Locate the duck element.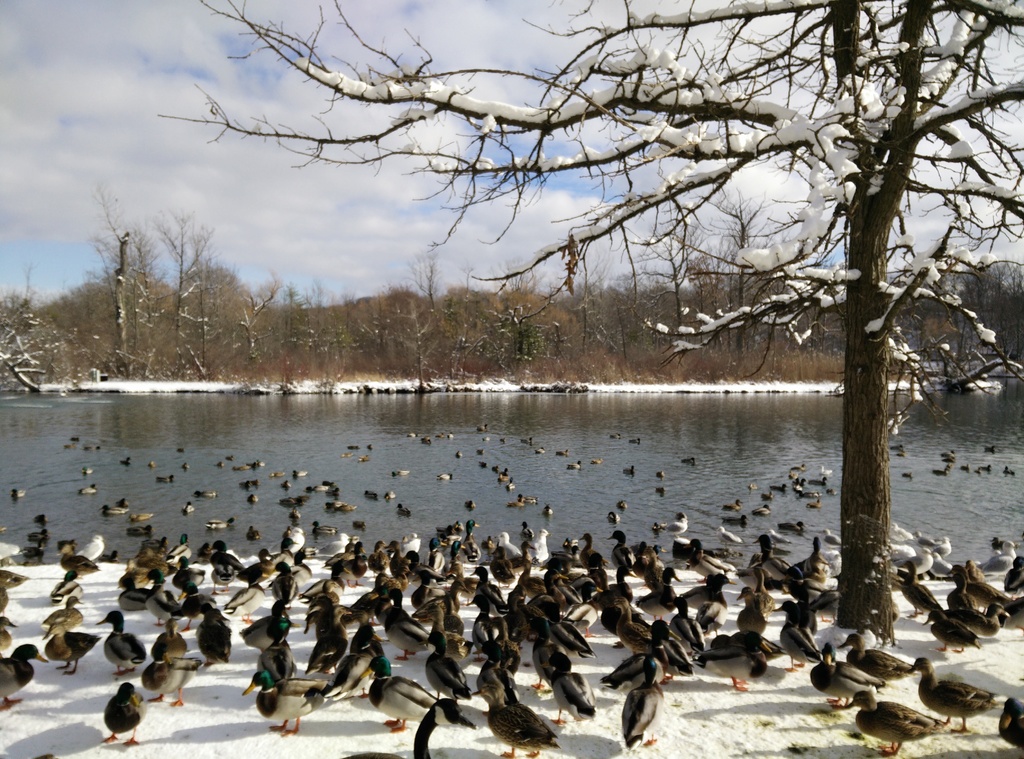
Element bbox: 898,472,912,482.
